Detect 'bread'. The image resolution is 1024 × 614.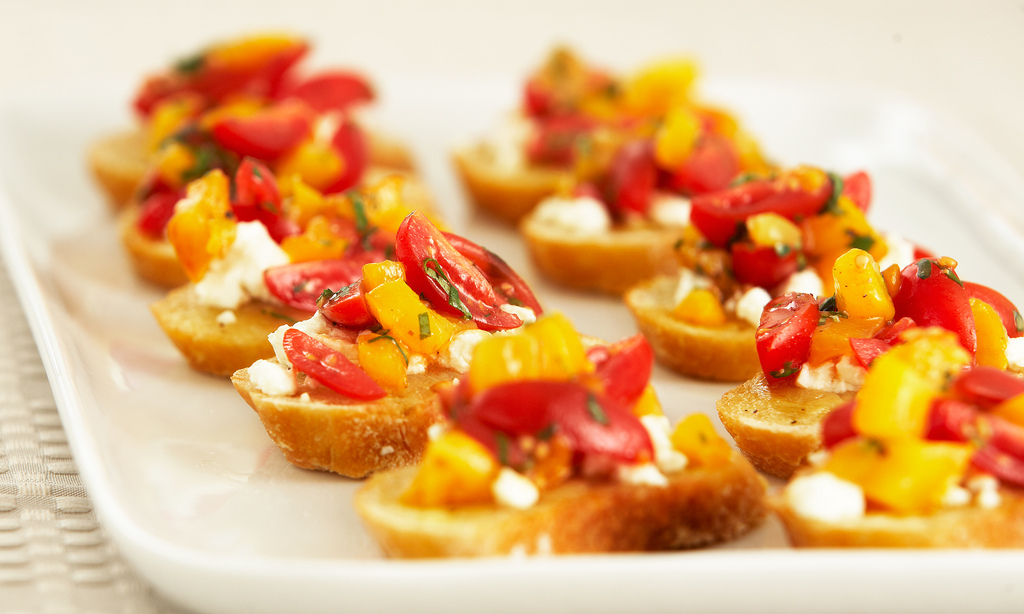
(left=234, top=348, right=463, bottom=485).
